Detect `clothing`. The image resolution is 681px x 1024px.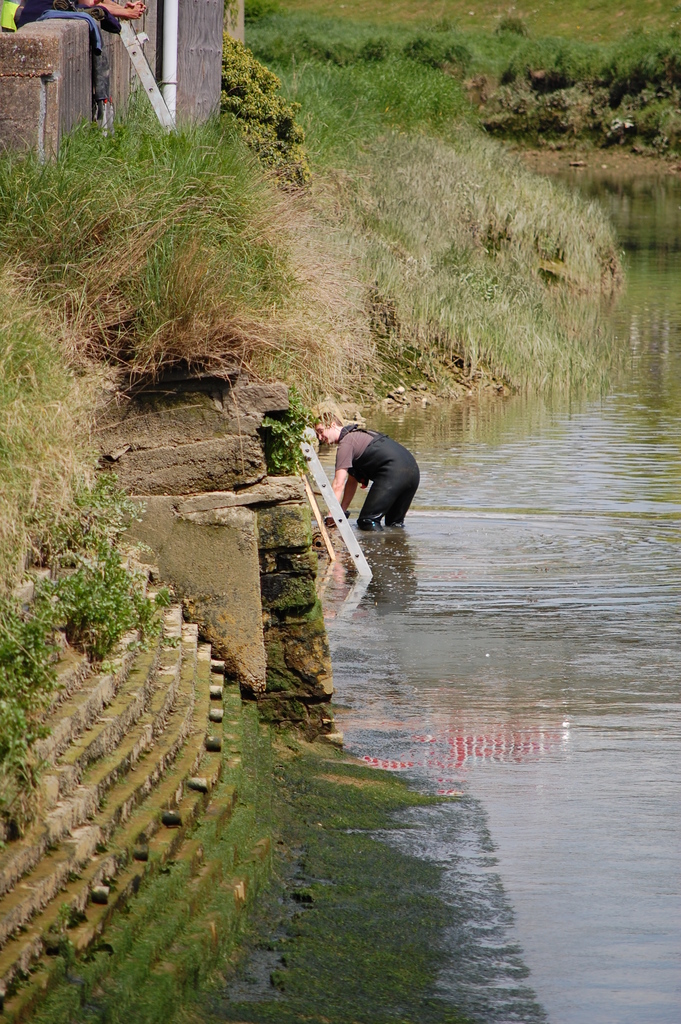
{"x1": 315, "y1": 401, "x2": 421, "y2": 548}.
